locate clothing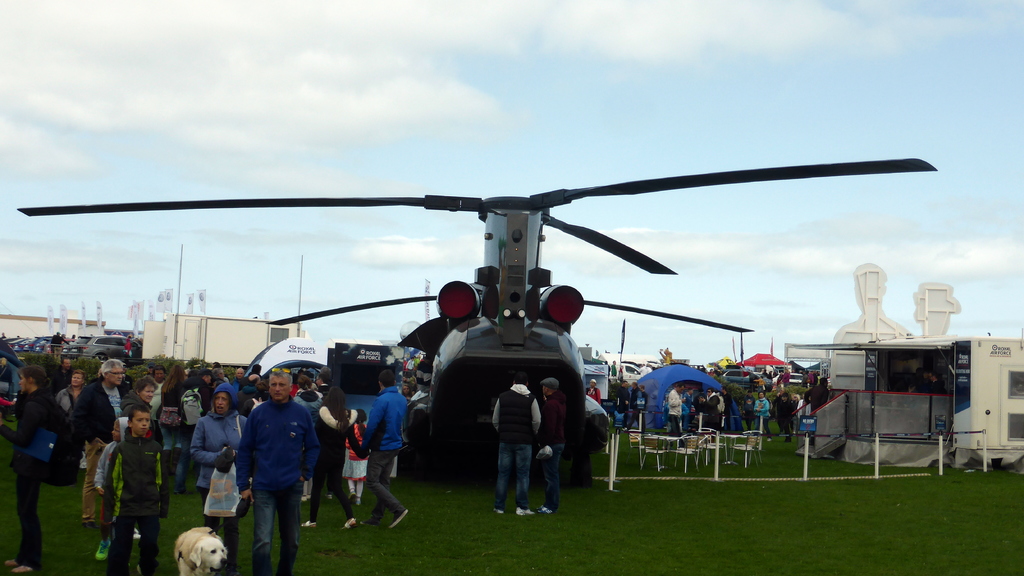
detection(538, 389, 565, 512)
